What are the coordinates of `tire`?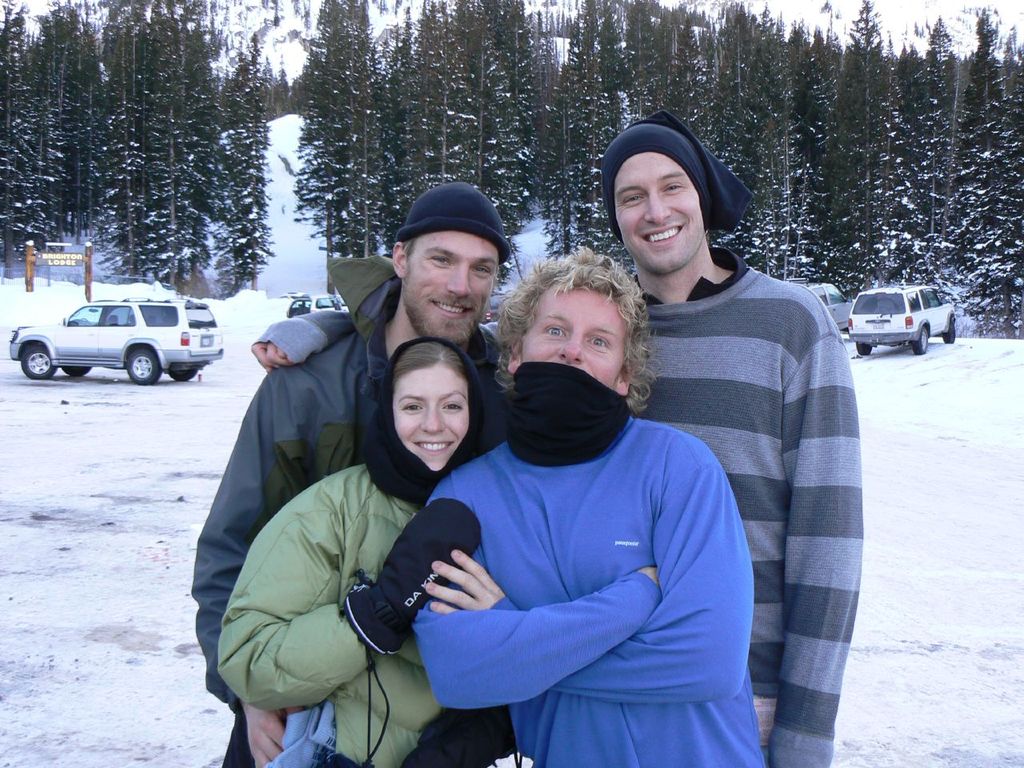
box=[133, 350, 157, 391].
